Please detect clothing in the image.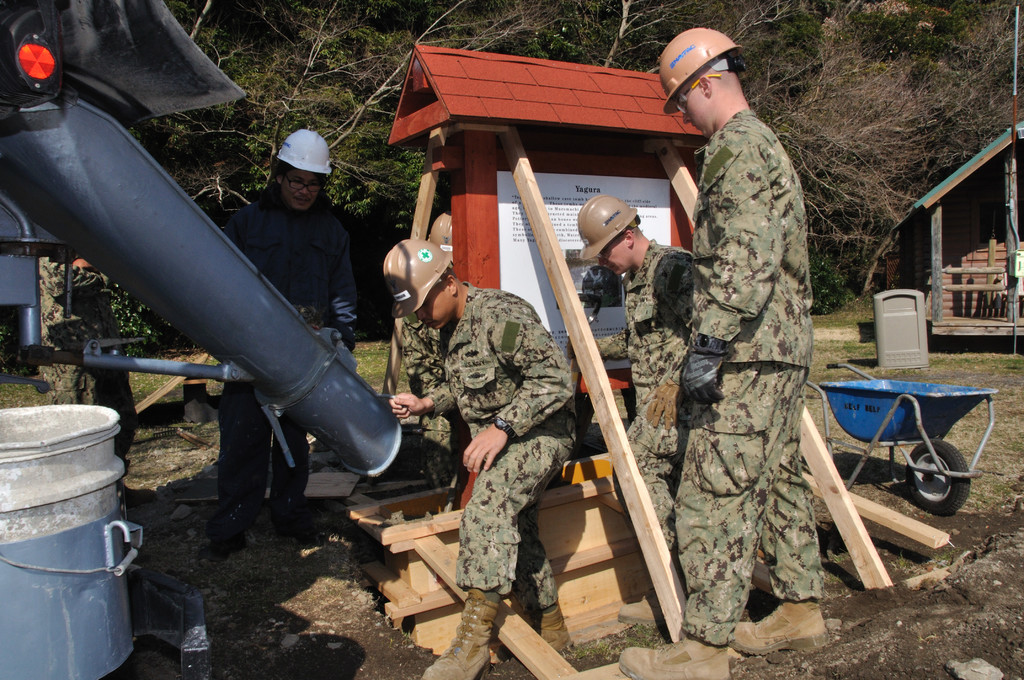
<region>651, 20, 842, 644</region>.
